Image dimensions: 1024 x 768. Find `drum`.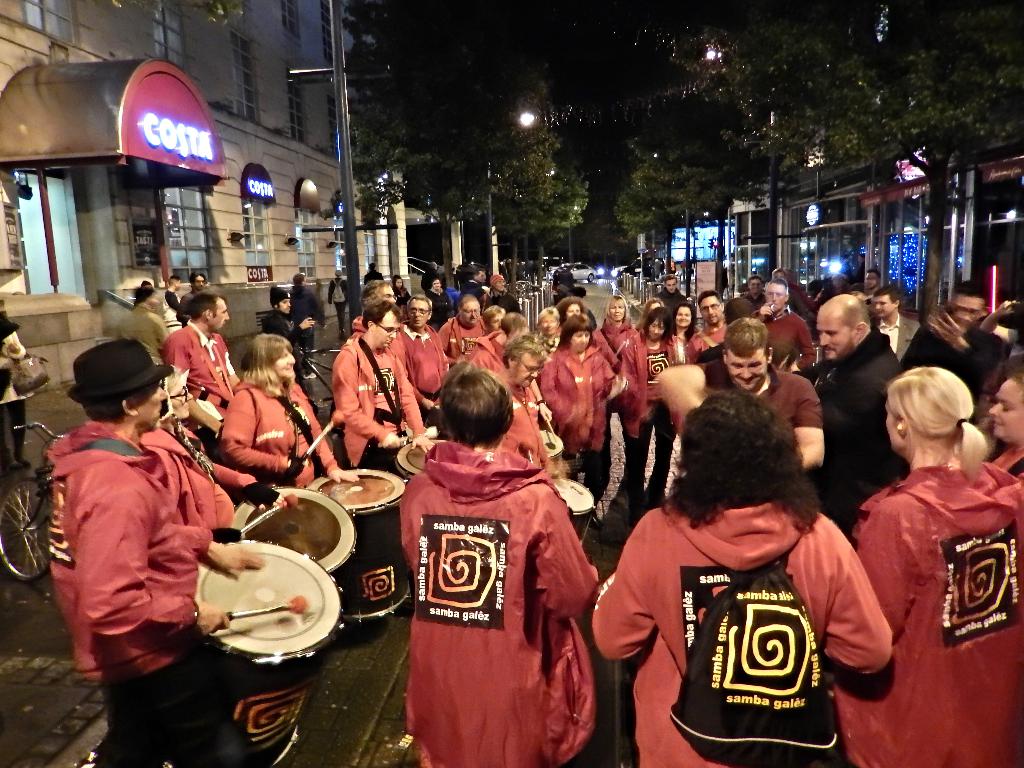
detection(304, 467, 413, 621).
